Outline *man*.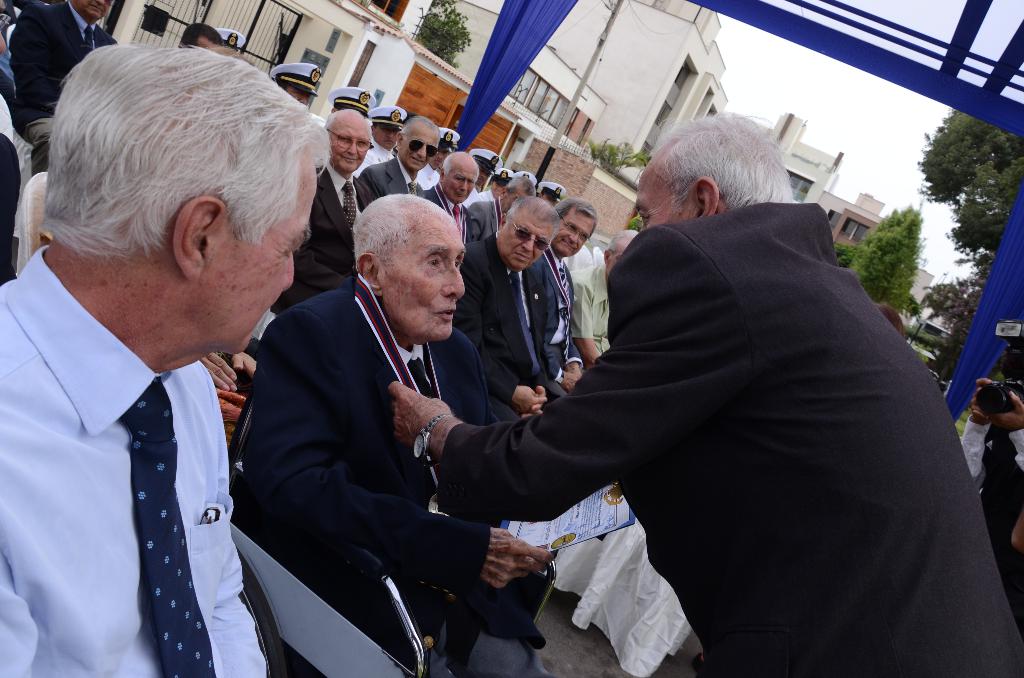
Outline: x1=529 y1=196 x2=598 y2=400.
